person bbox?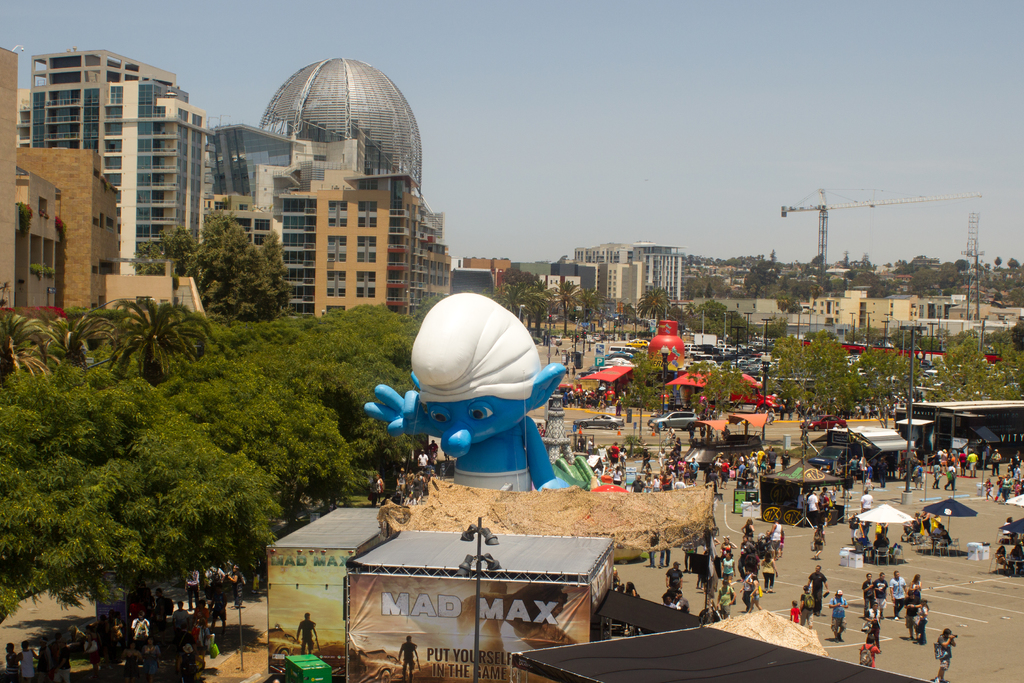
(856, 637, 877, 667)
